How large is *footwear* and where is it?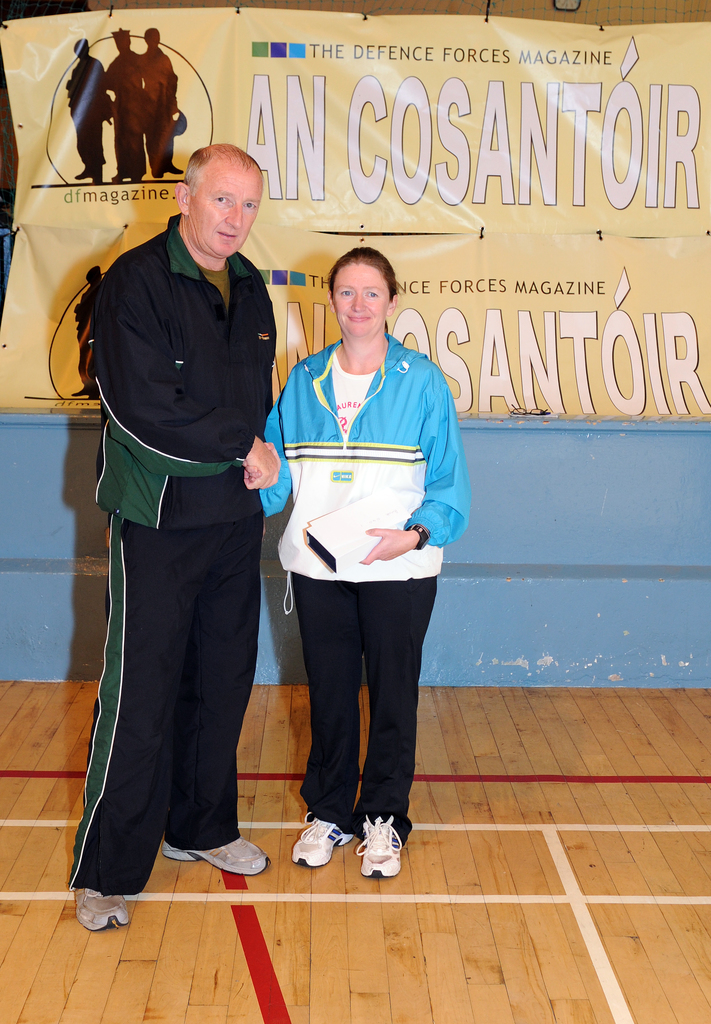
Bounding box: [x1=351, y1=808, x2=403, y2=877].
